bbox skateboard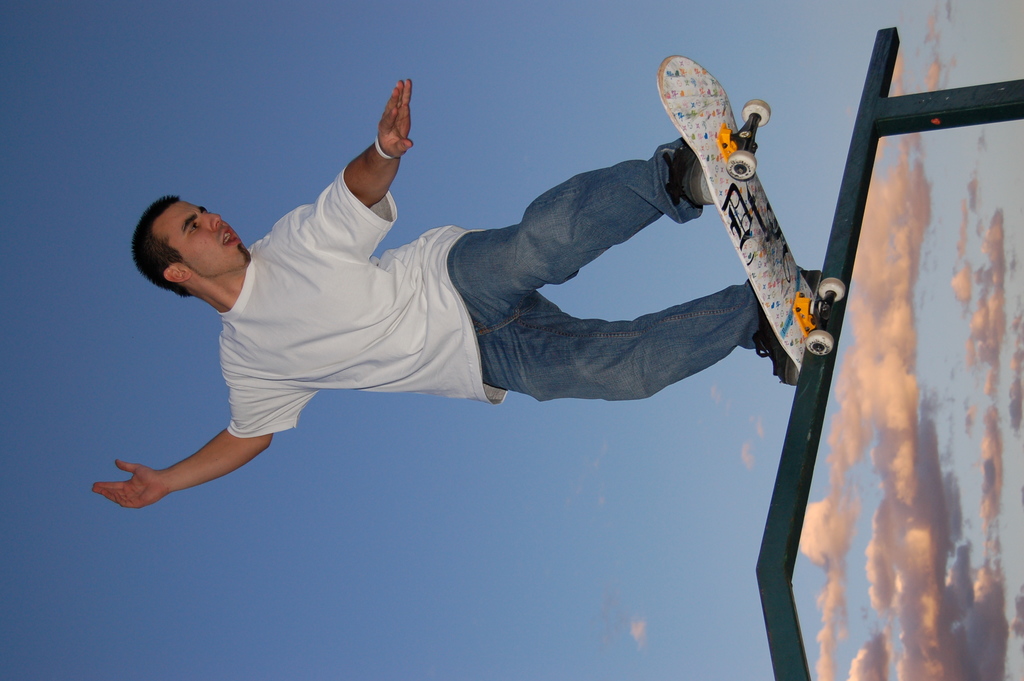
(646,41,856,459)
